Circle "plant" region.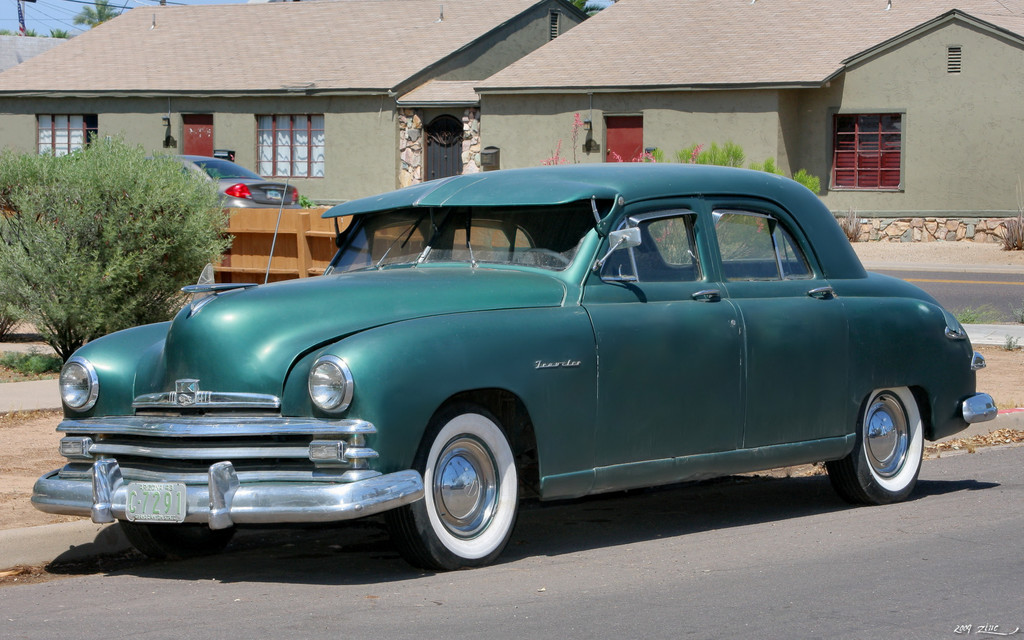
Region: bbox(1007, 335, 1018, 354).
